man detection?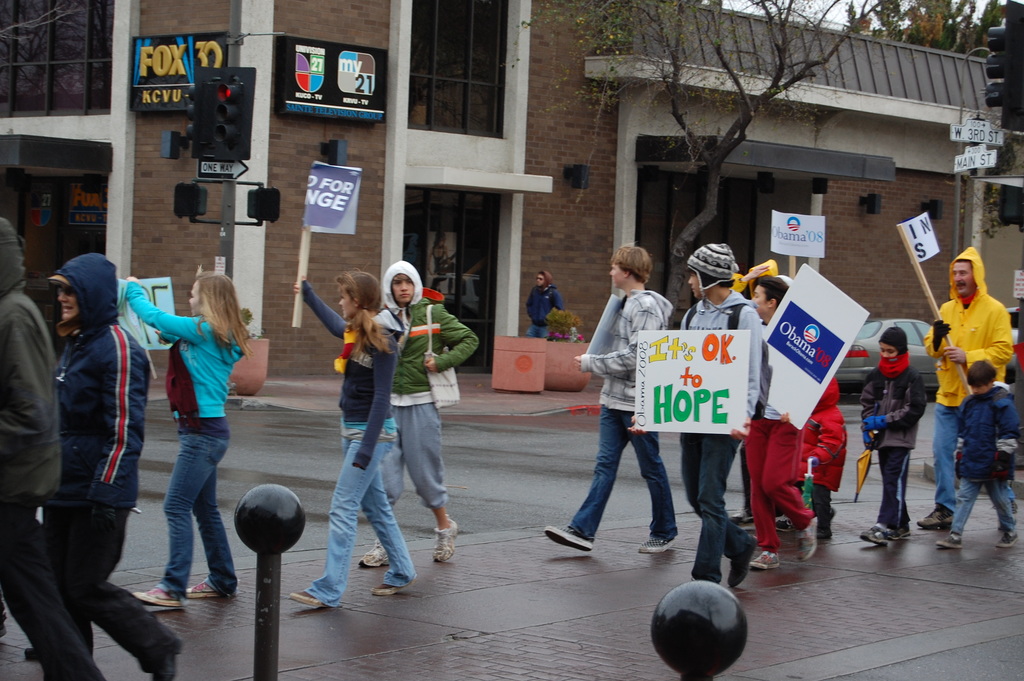
detection(627, 242, 785, 595)
